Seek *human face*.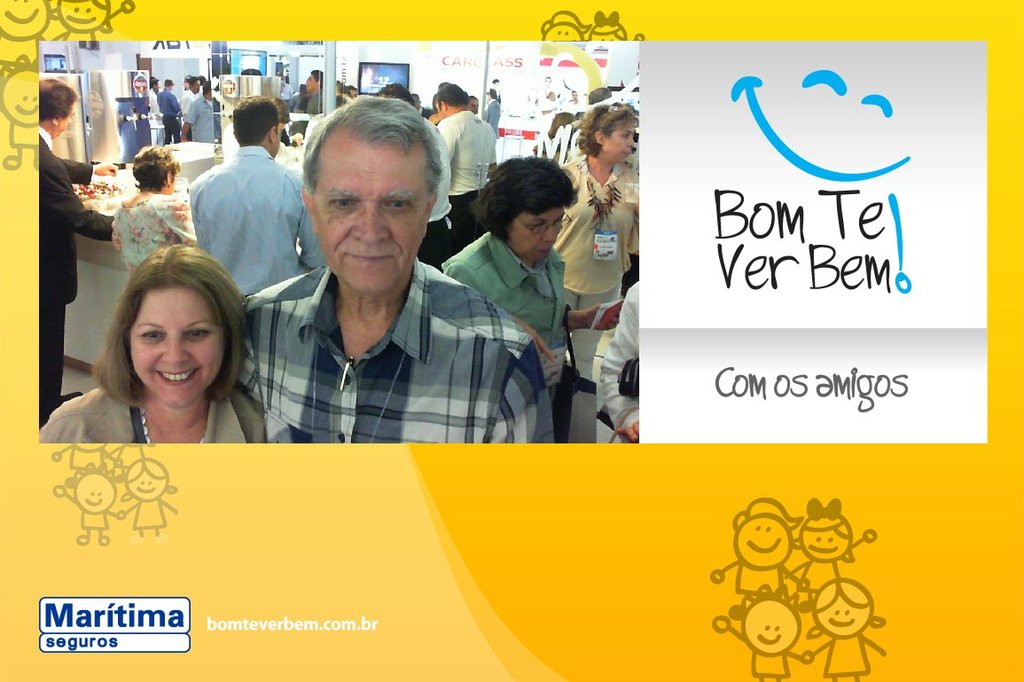
<bbox>511, 204, 567, 259</bbox>.
